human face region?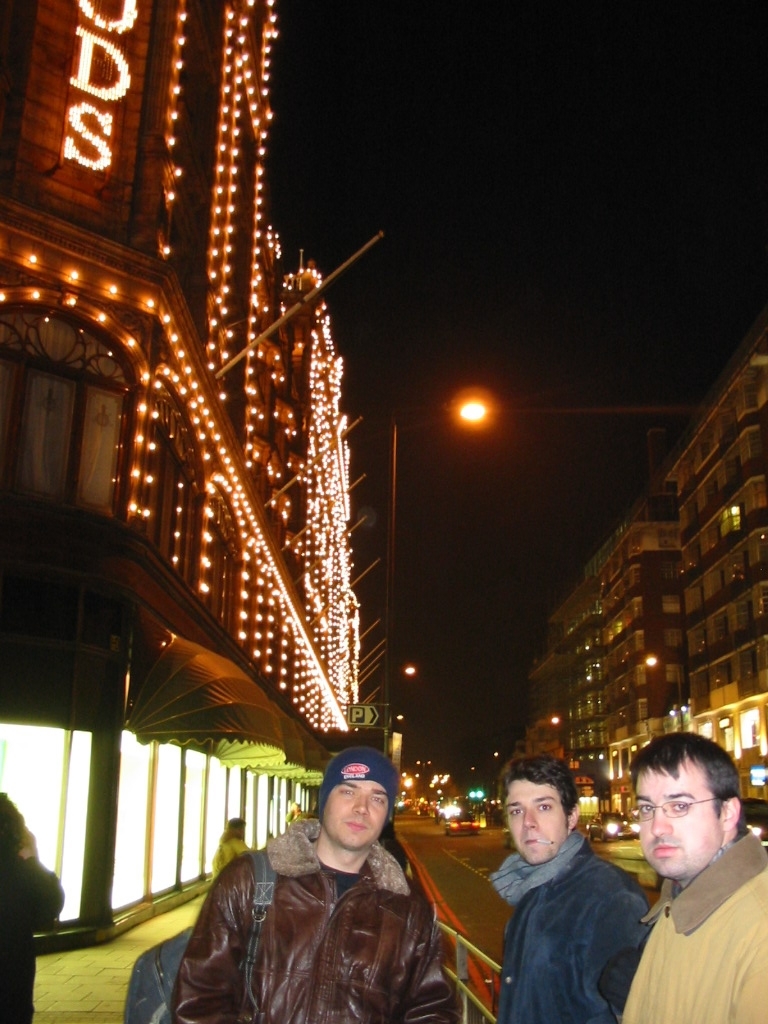
locate(325, 781, 390, 846)
